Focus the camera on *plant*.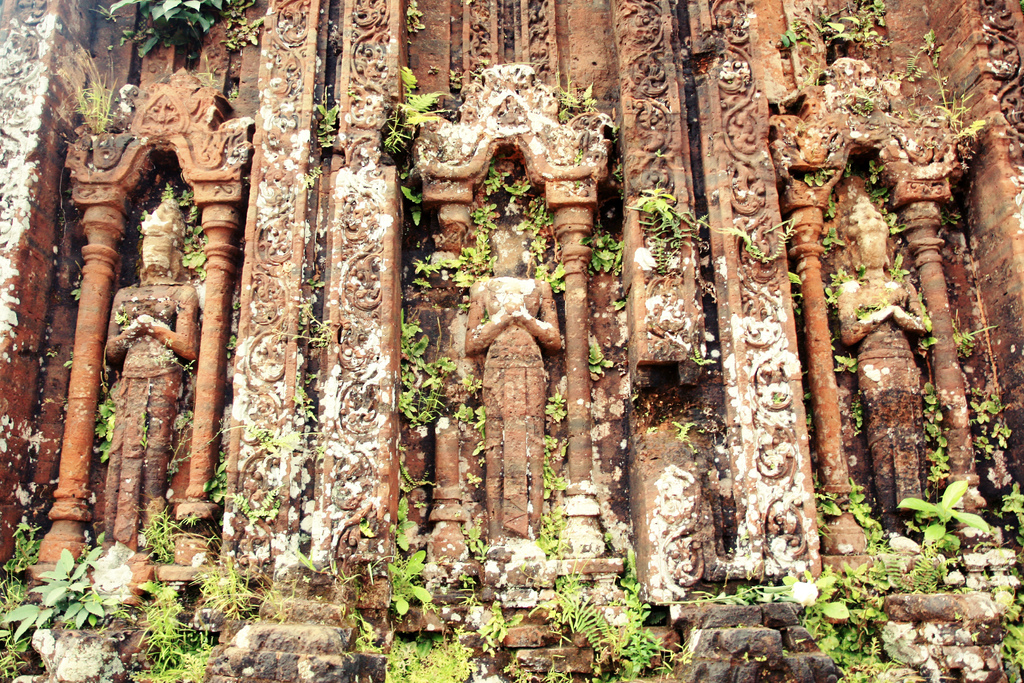
Focus region: (89,0,265,65).
